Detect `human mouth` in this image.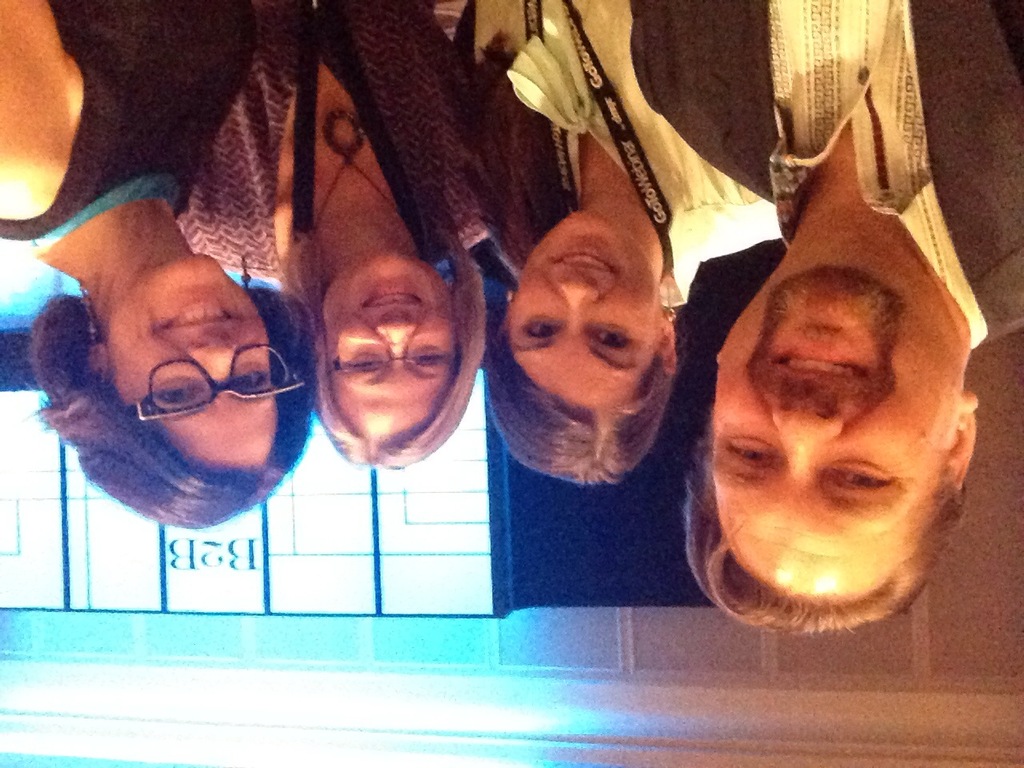
Detection: [x1=159, y1=298, x2=233, y2=331].
